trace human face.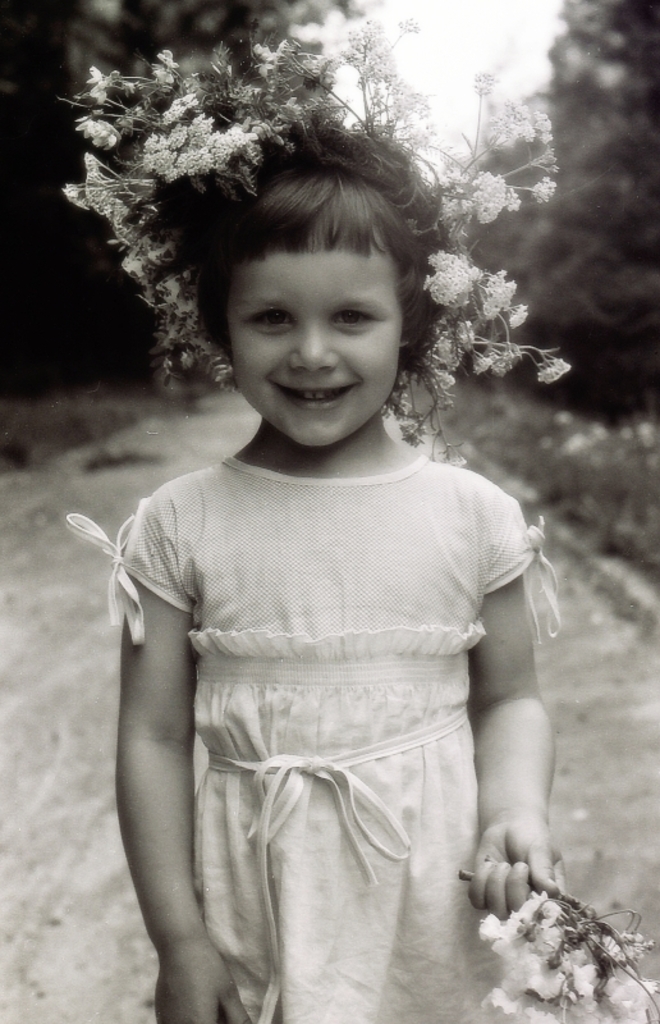
Traced to bbox=(226, 236, 398, 453).
